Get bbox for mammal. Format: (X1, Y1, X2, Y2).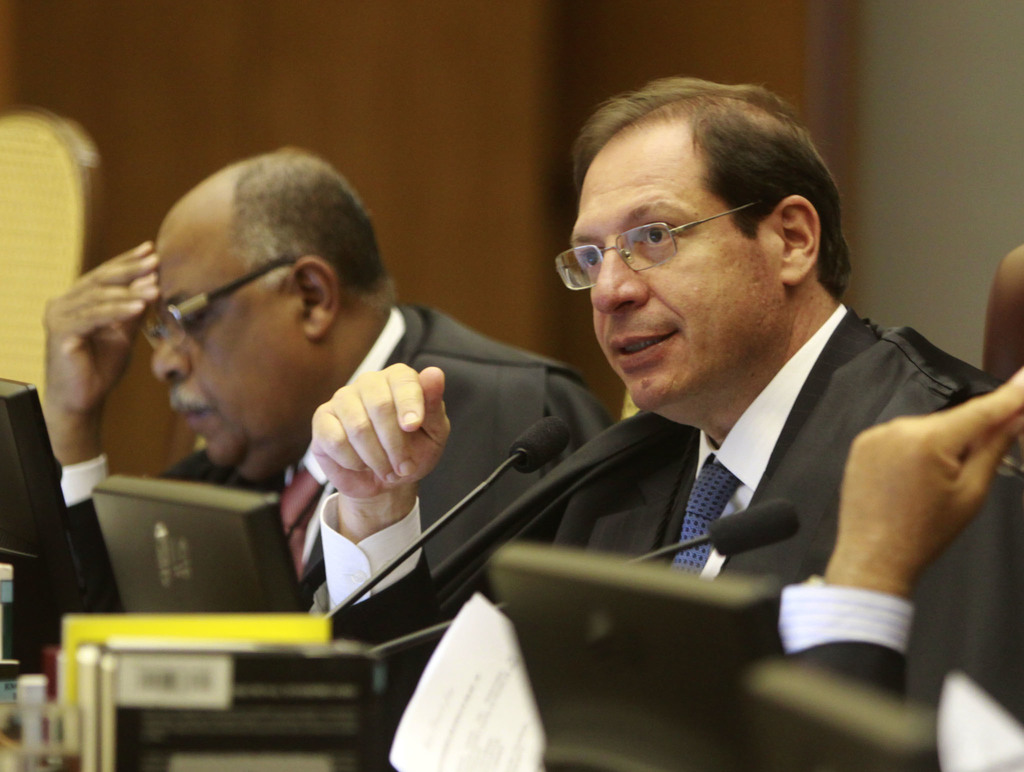
(33, 147, 622, 620).
